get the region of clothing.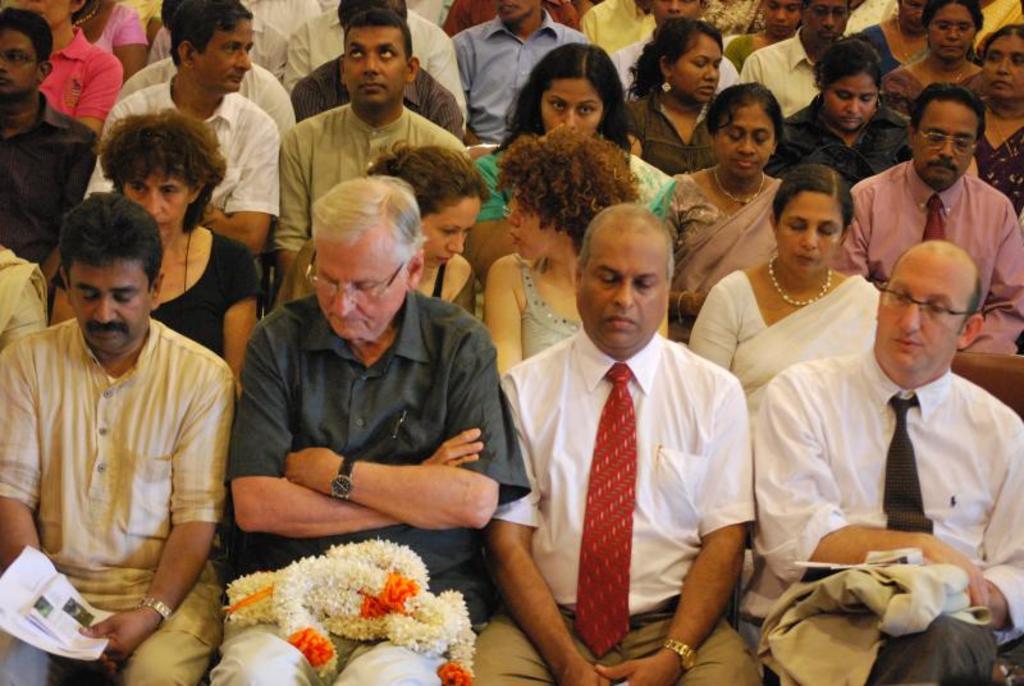
{"x1": 512, "y1": 299, "x2": 745, "y2": 683}.
